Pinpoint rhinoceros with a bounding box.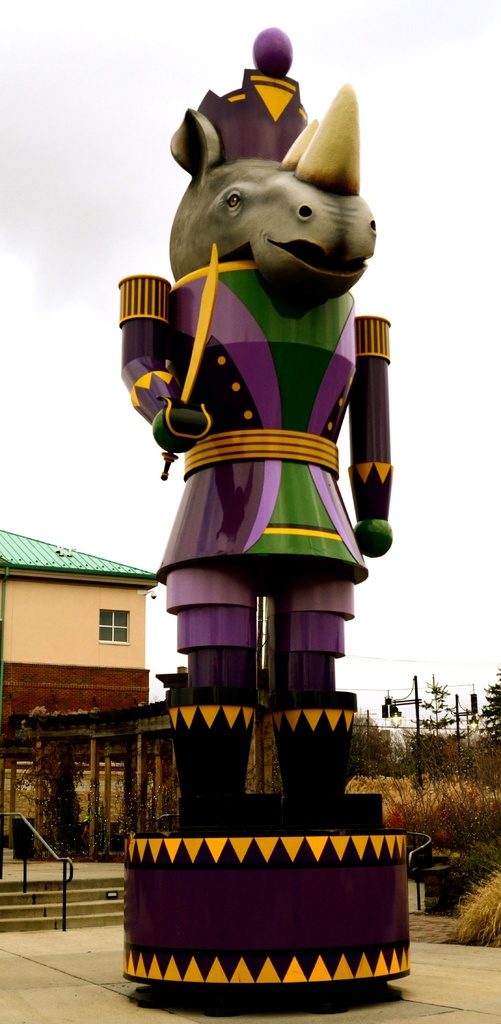
region(168, 77, 376, 321).
